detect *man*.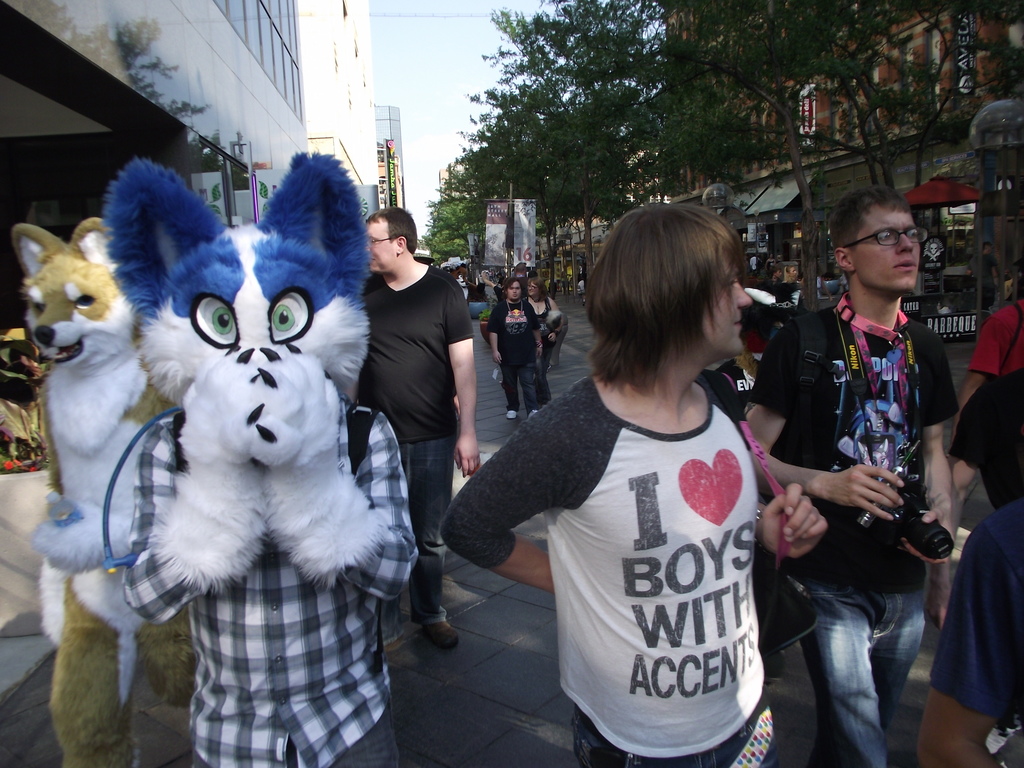
Detected at BBox(742, 177, 953, 762).
